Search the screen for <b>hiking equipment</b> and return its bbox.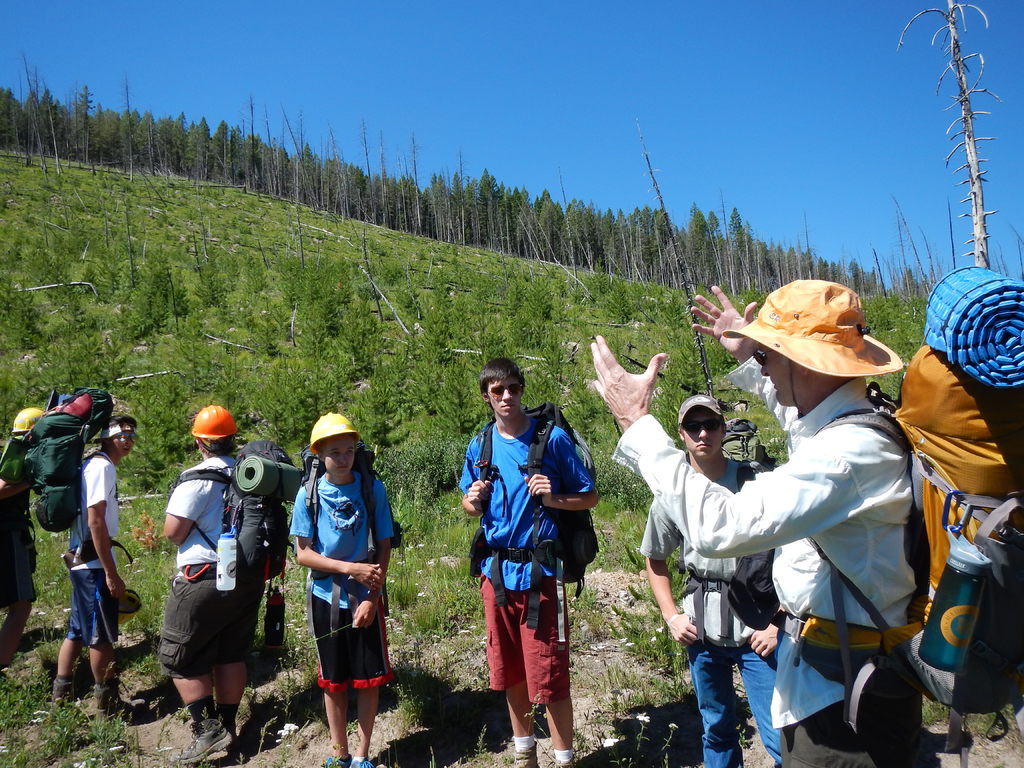
Found: 461:397:602:643.
